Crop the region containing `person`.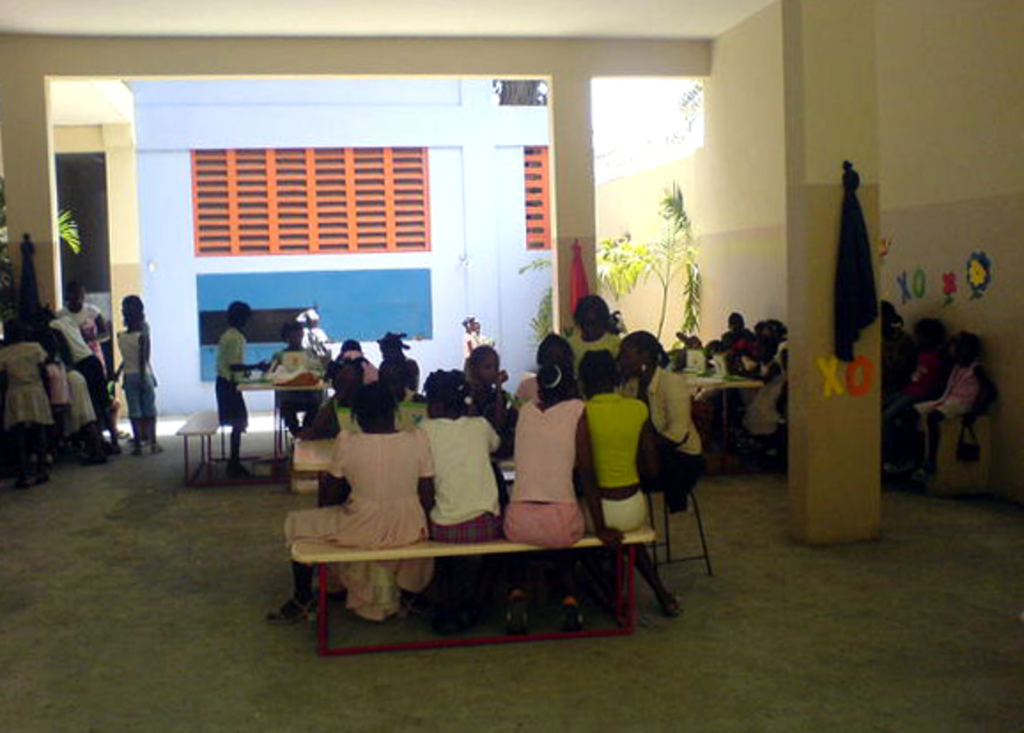
Crop region: x1=275 y1=379 x2=446 y2=623.
